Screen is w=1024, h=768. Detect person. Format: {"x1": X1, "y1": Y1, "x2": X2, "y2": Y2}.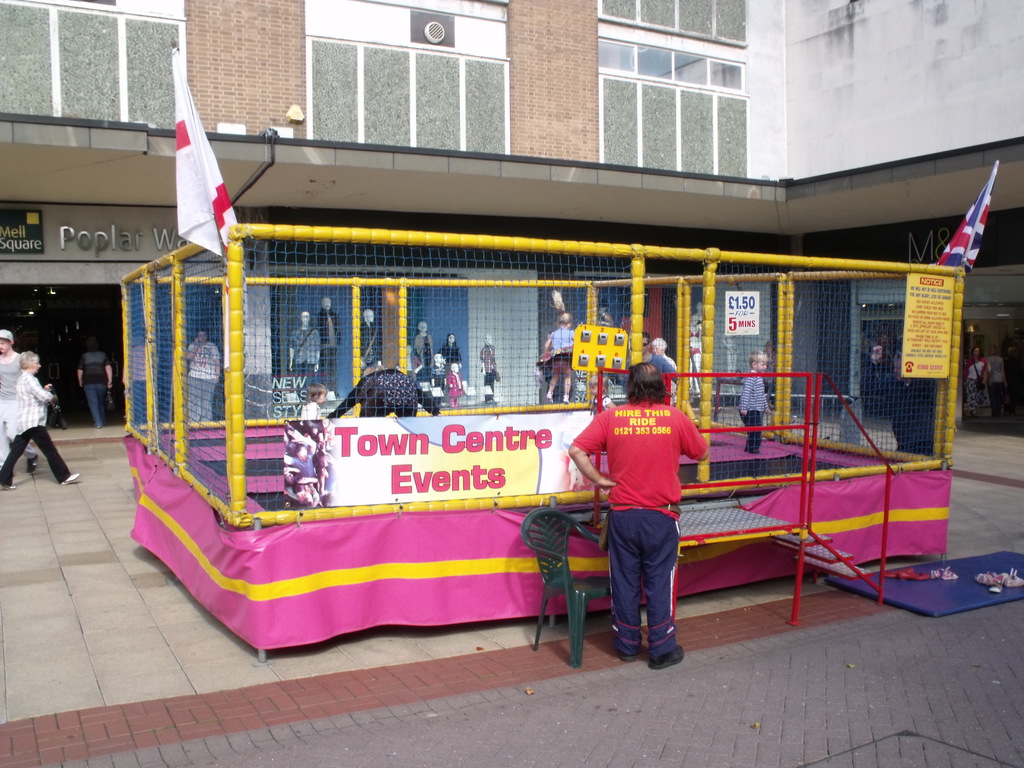
{"x1": 288, "y1": 308, "x2": 320, "y2": 388}.
